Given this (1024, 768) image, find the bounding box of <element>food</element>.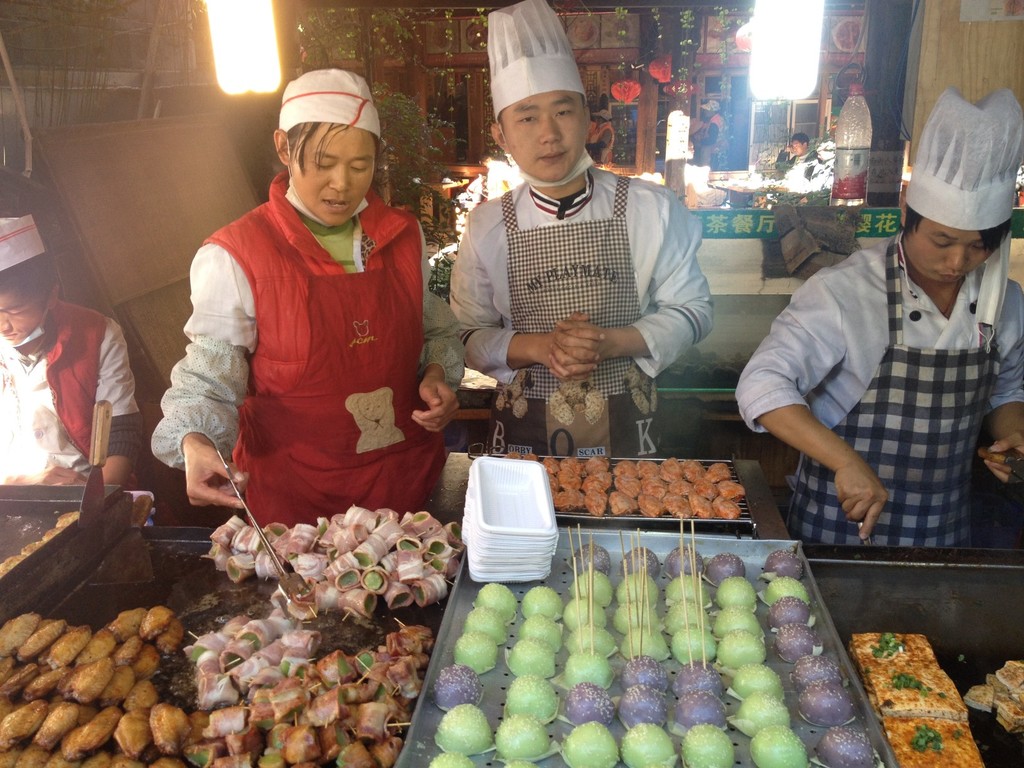
rect(716, 496, 743, 520).
